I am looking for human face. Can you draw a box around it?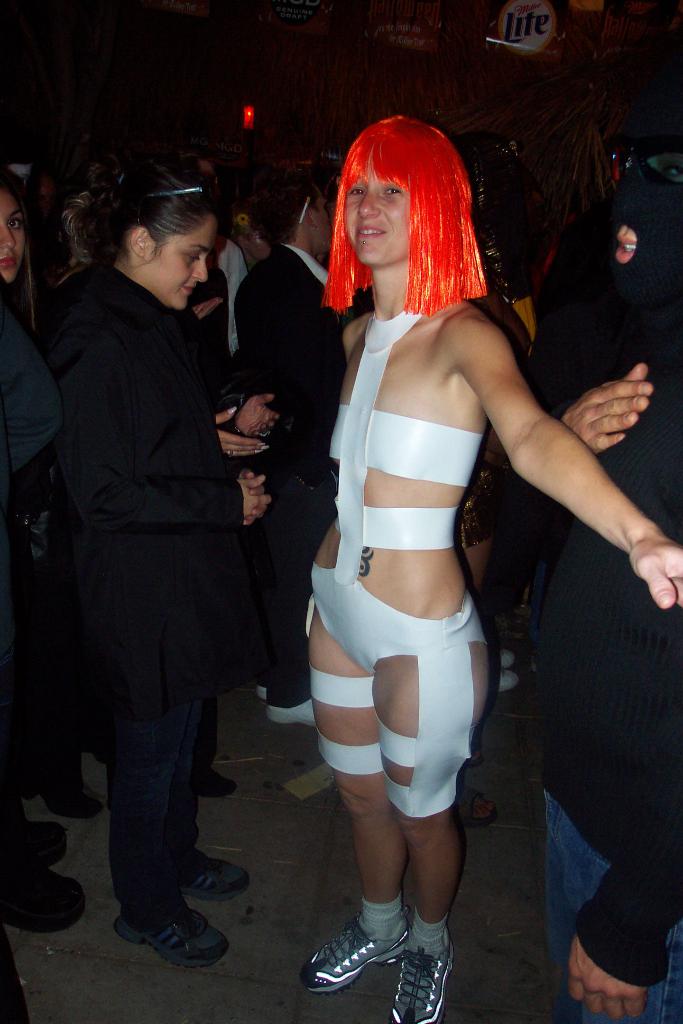
Sure, the bounding box is left=149, top=220, right=222, bottom=309.
